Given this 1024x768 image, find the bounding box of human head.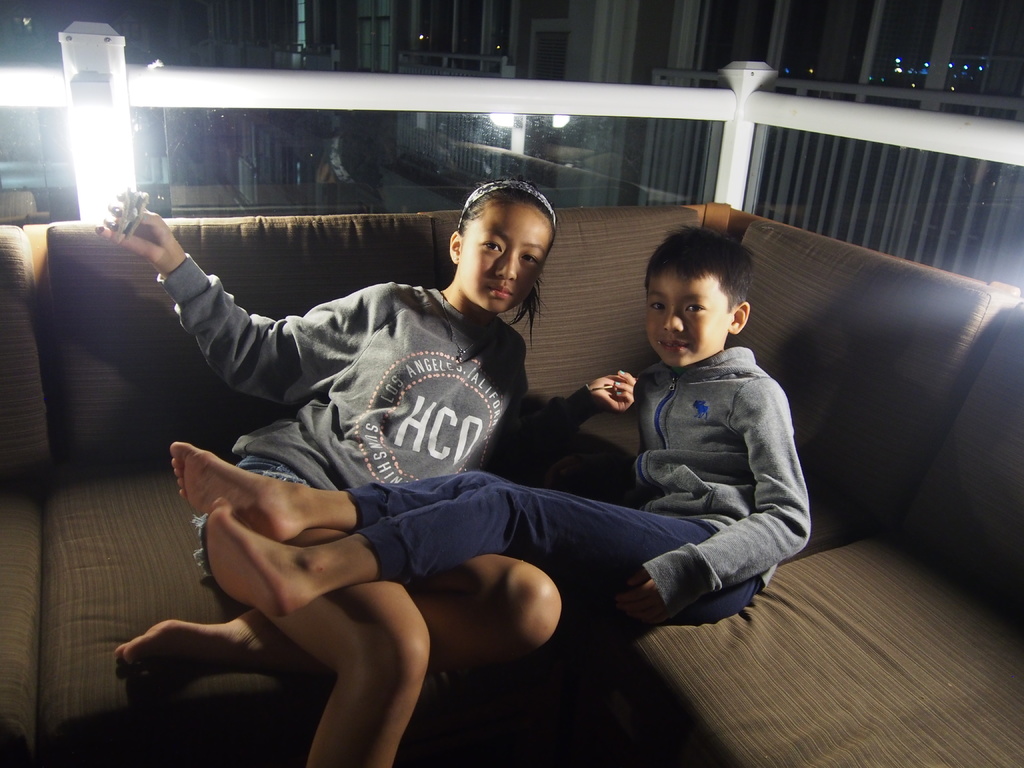
box=[635, 232, 767, 367].
